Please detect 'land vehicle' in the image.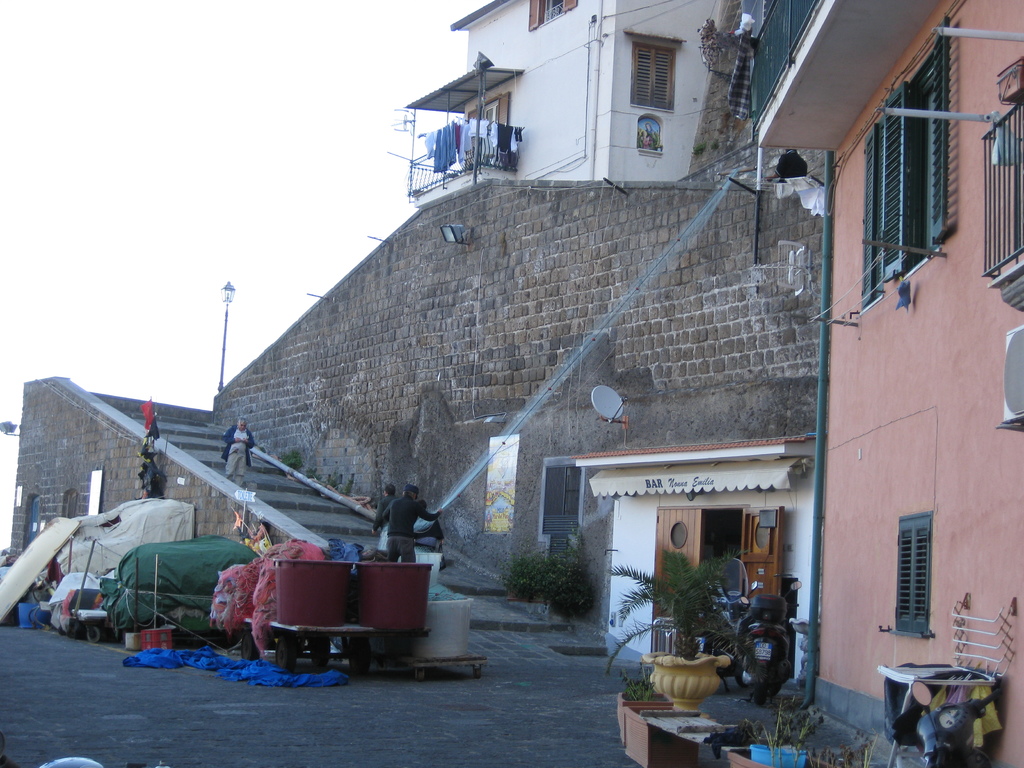
crop(705, 559, 758, 679).
